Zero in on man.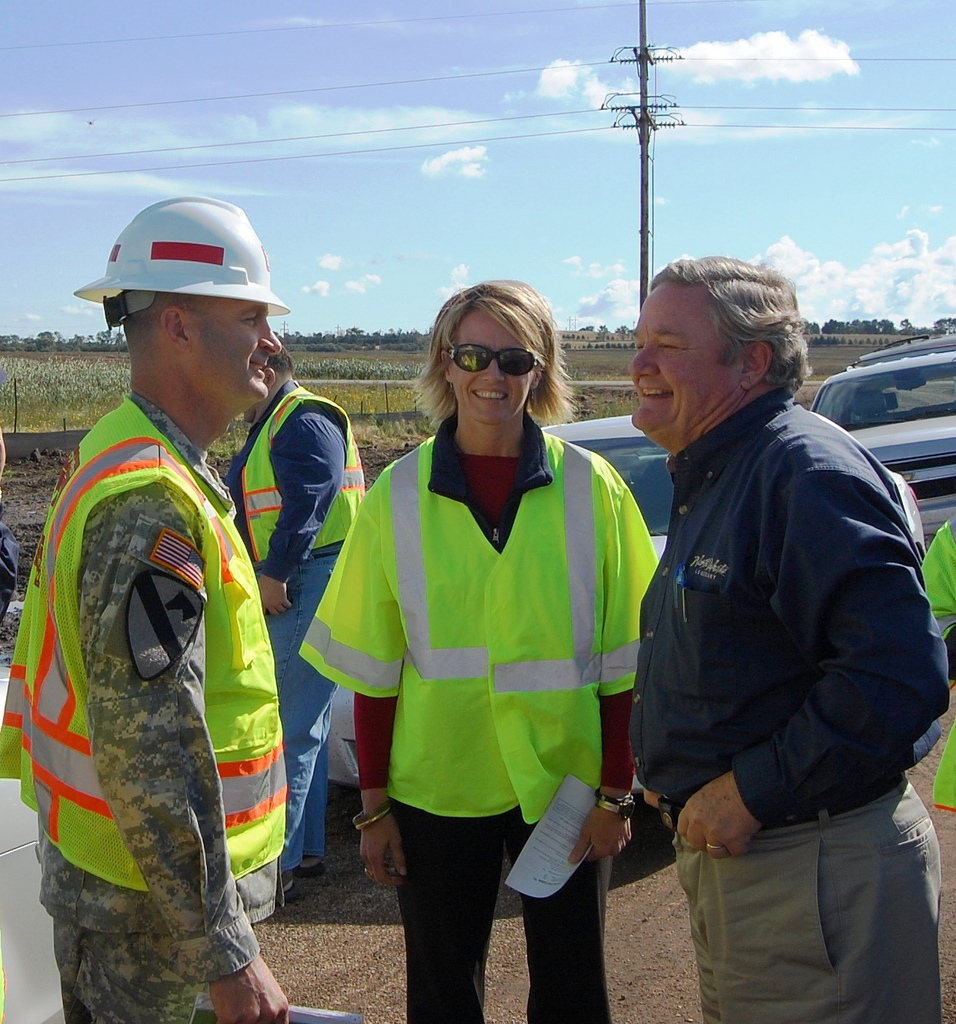
Zeroed in: crop(619, 232, 943, 993).
